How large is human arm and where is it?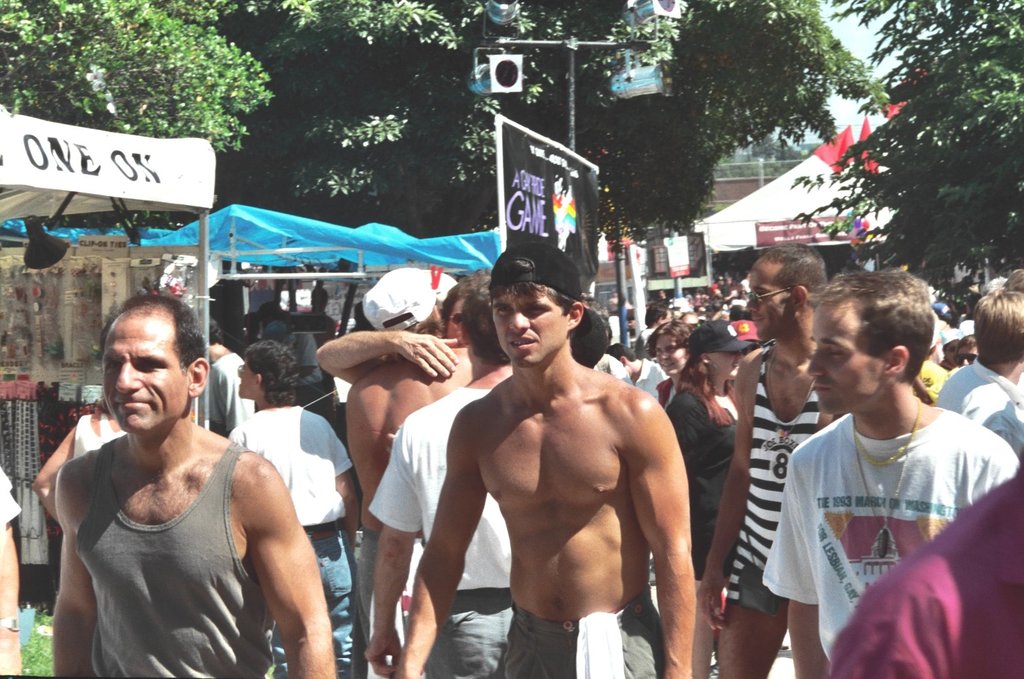
Bounding box: (311,325,457,384).
